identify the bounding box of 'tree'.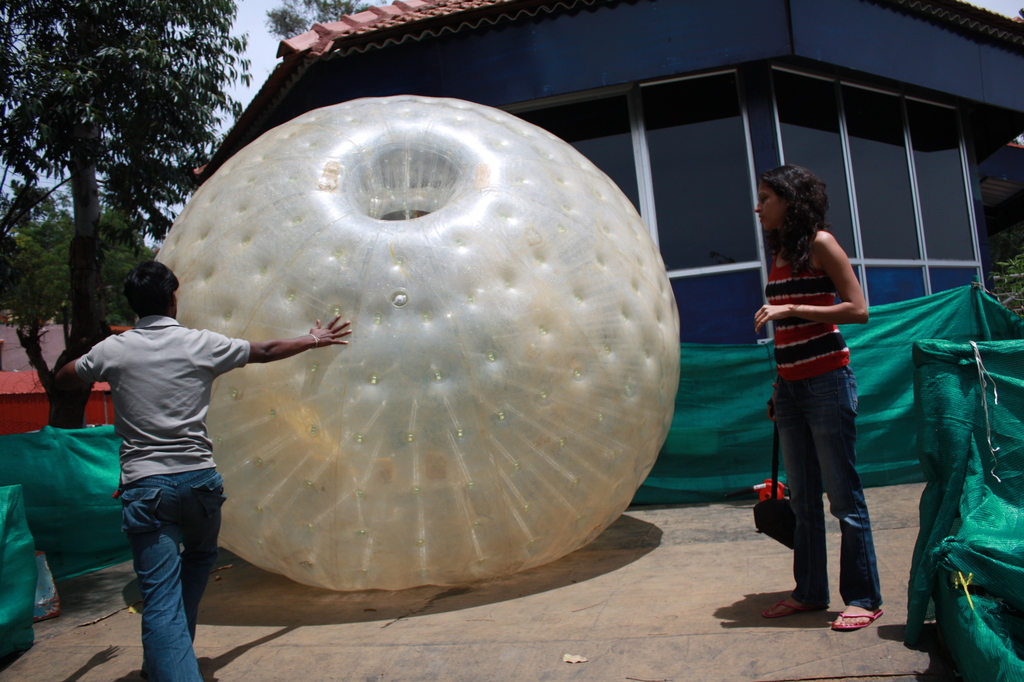
[0, 199, 69, 400].
